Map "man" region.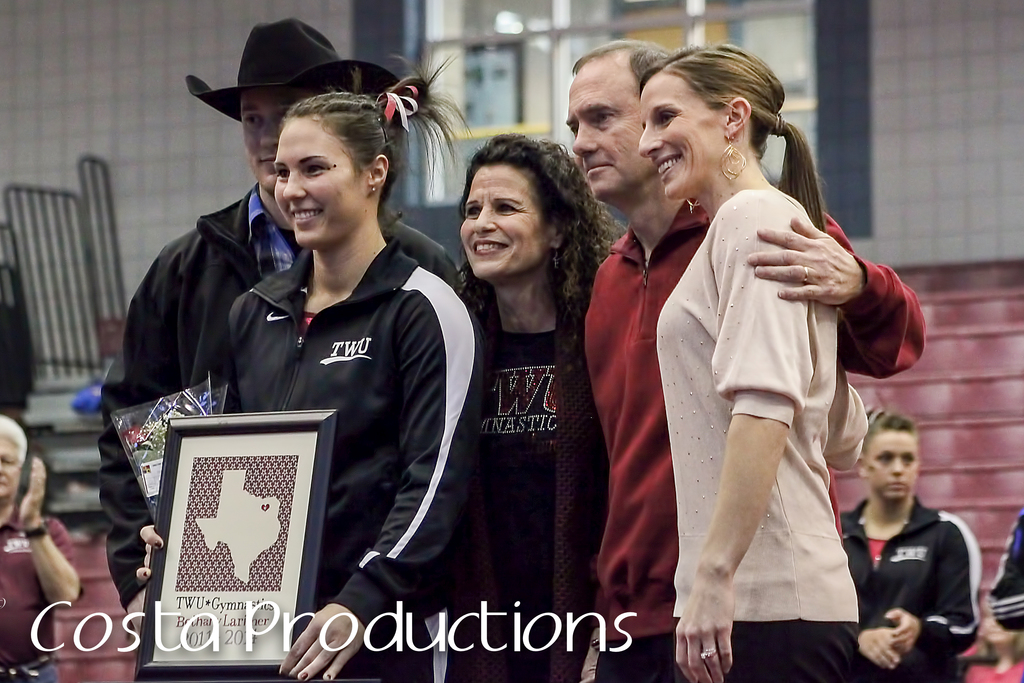
Mapped to bbox(0, 416, 81, 682).
